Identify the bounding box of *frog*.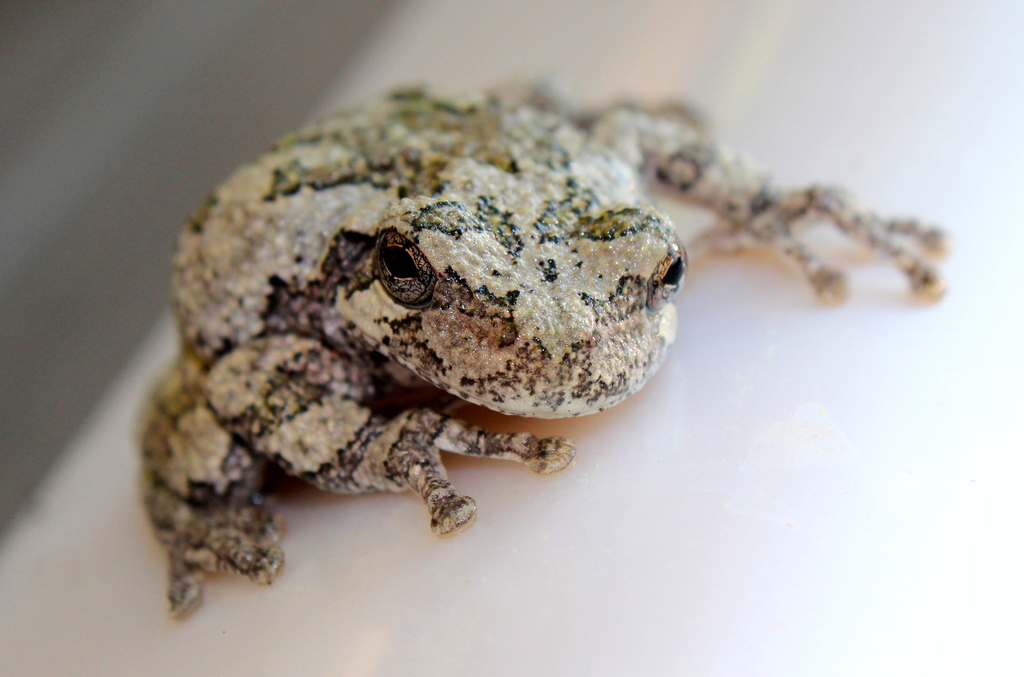
crop(134, 81, 947, 621).
